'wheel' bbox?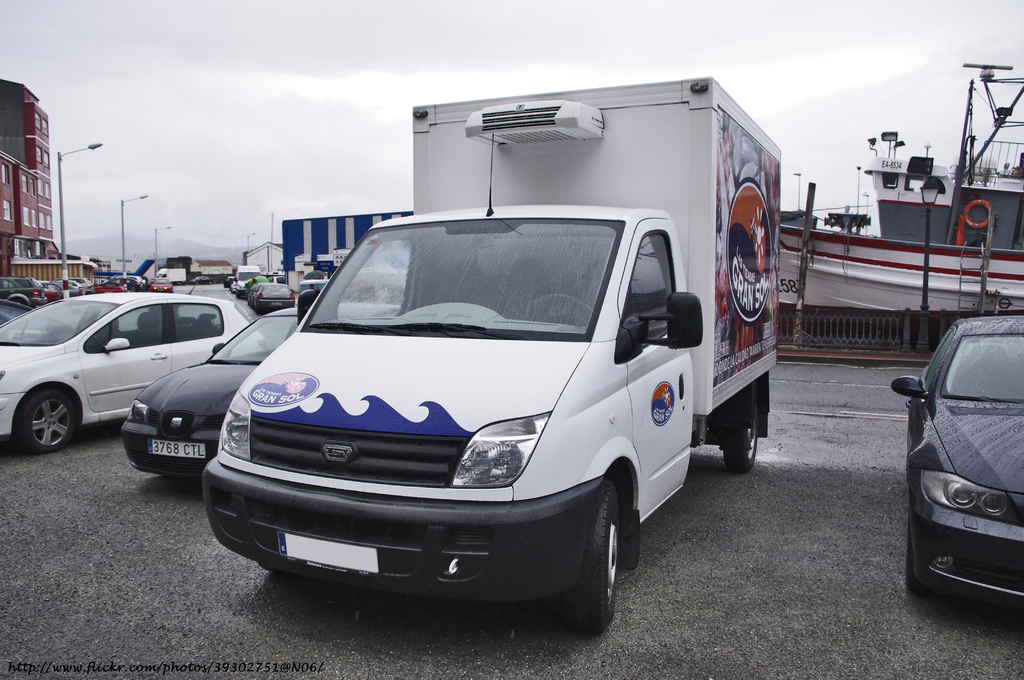
l=572, t=475, r=630, b=630
